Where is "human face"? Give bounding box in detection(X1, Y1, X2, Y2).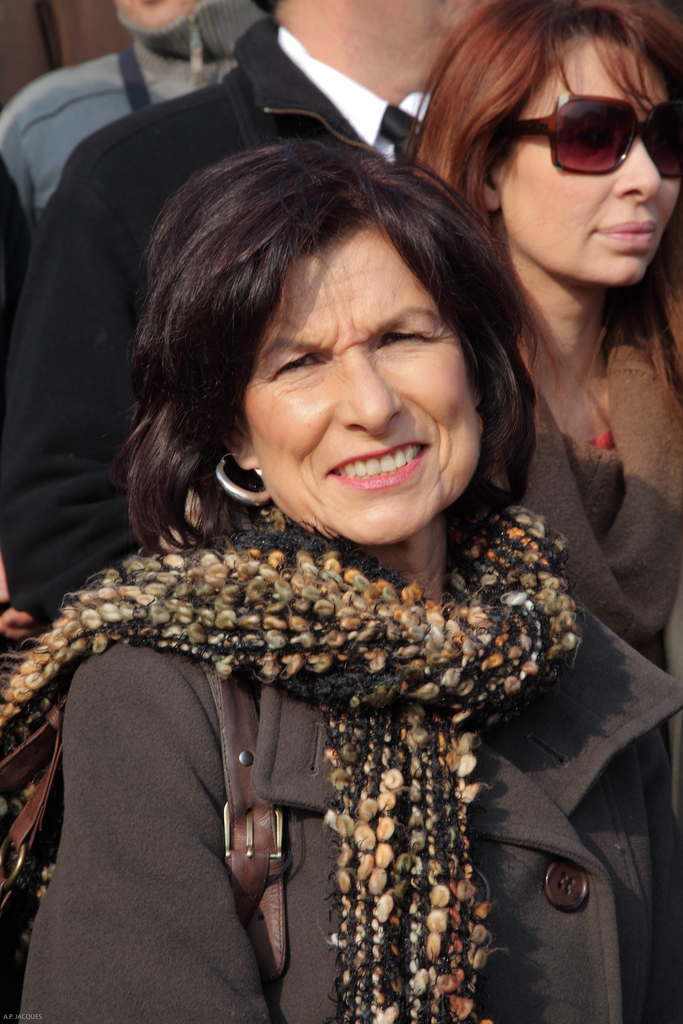
detection(493, 30, 680, 280).
